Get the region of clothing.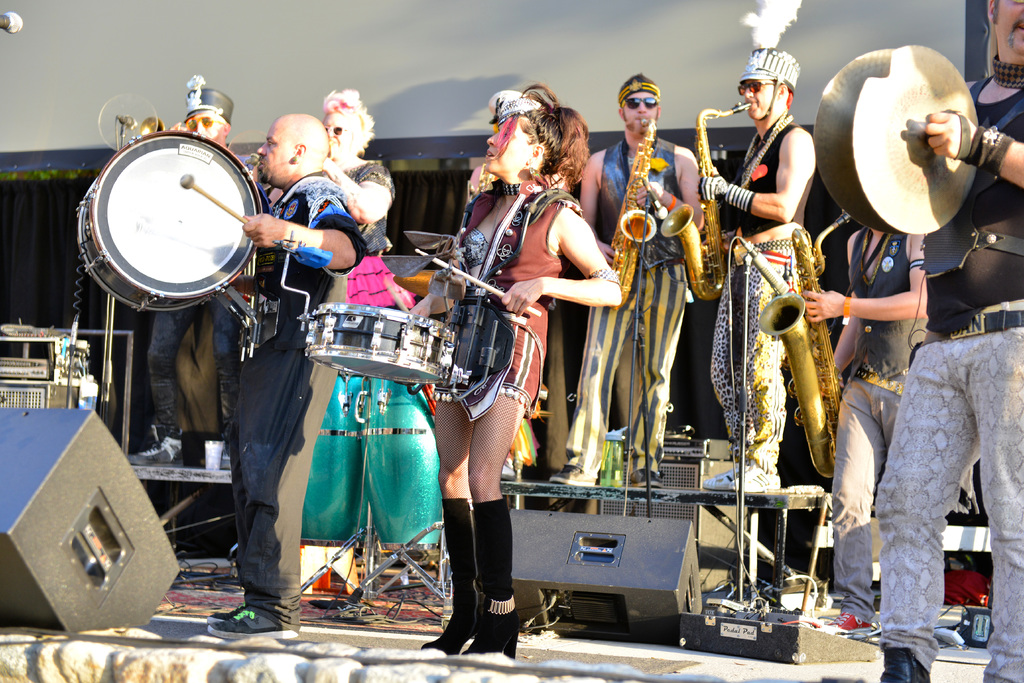
select_region(148, 286, 260, 440).
